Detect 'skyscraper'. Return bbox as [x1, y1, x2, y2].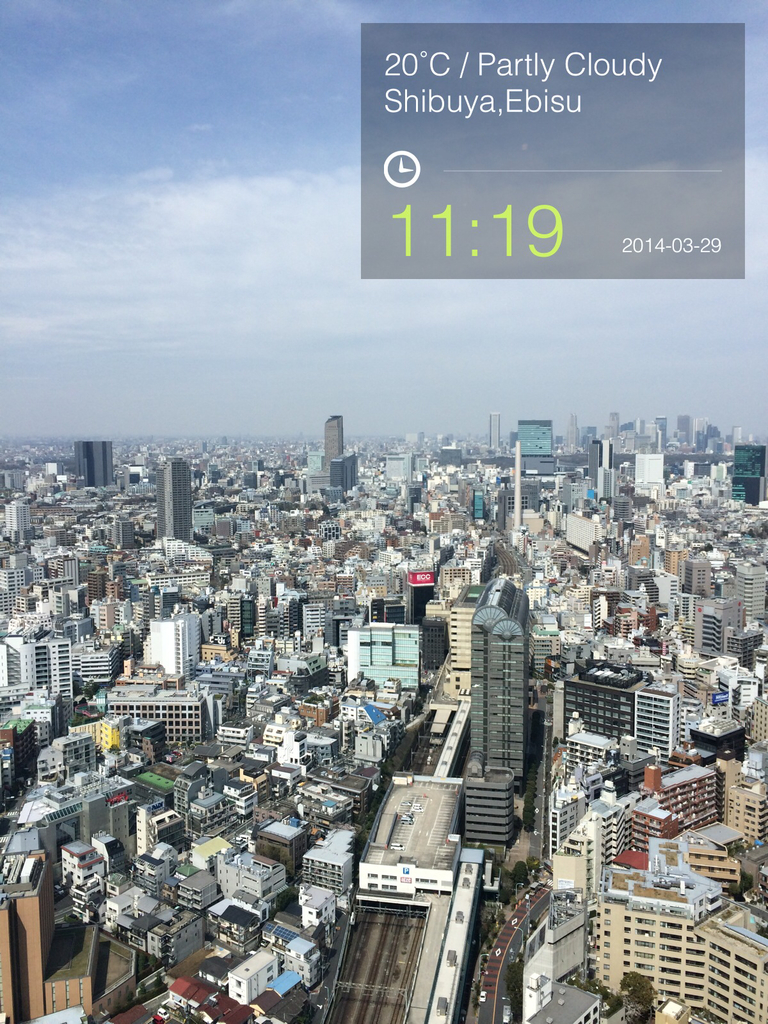
[693, 592, 733, 652].
